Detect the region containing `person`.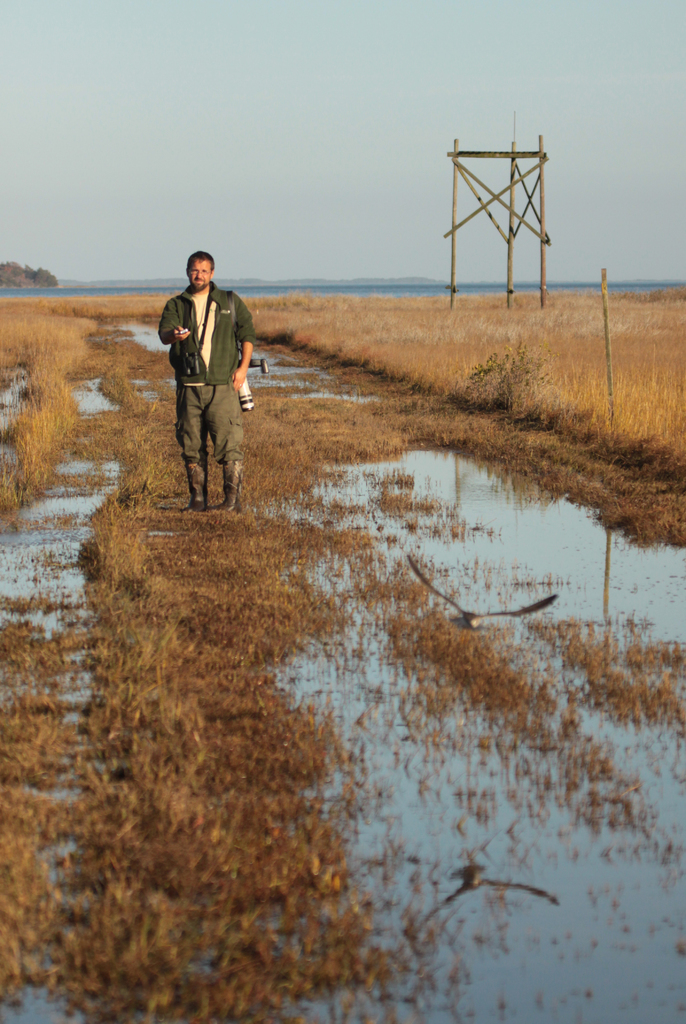
(161,236,249,518).
